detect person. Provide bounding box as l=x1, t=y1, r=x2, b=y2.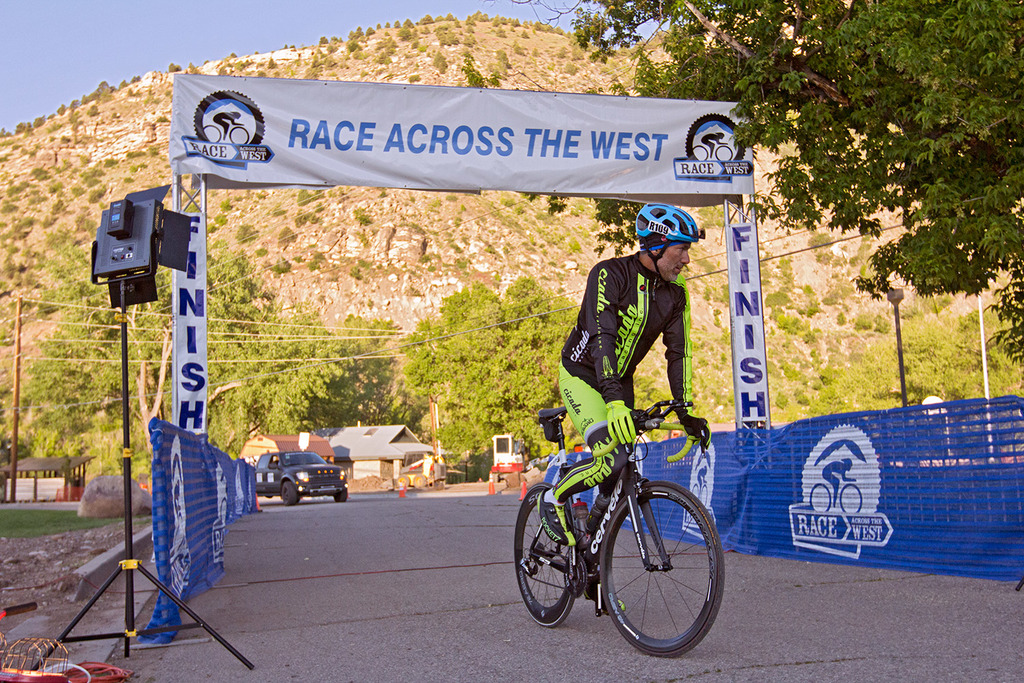
l=823, t=460, r=859, b=507.
